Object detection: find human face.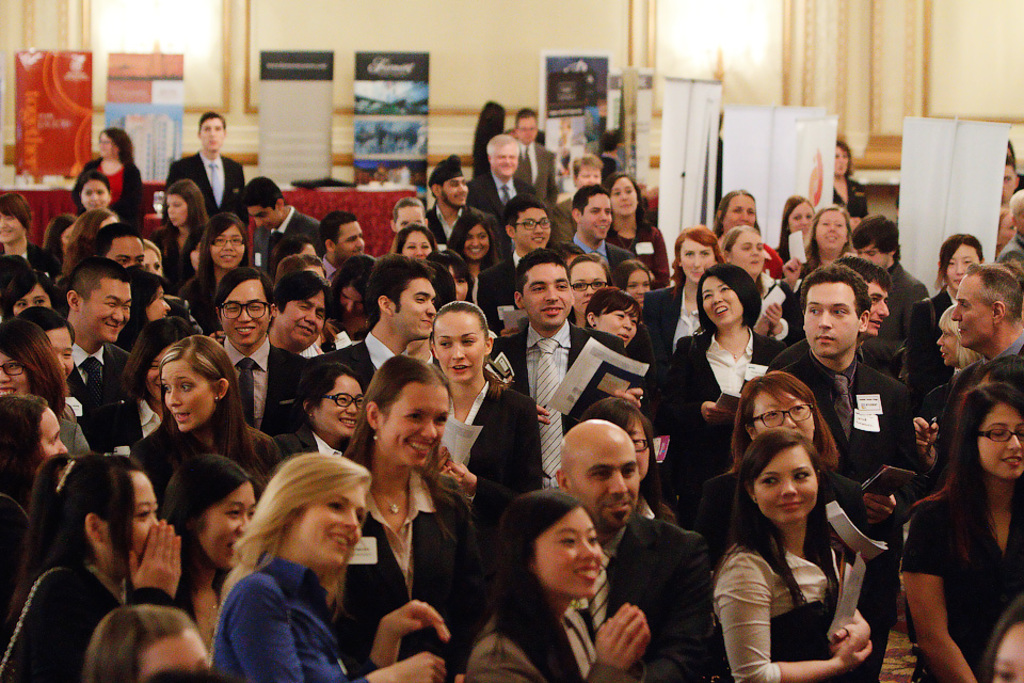
rect(979, 402, 1023, 477).
